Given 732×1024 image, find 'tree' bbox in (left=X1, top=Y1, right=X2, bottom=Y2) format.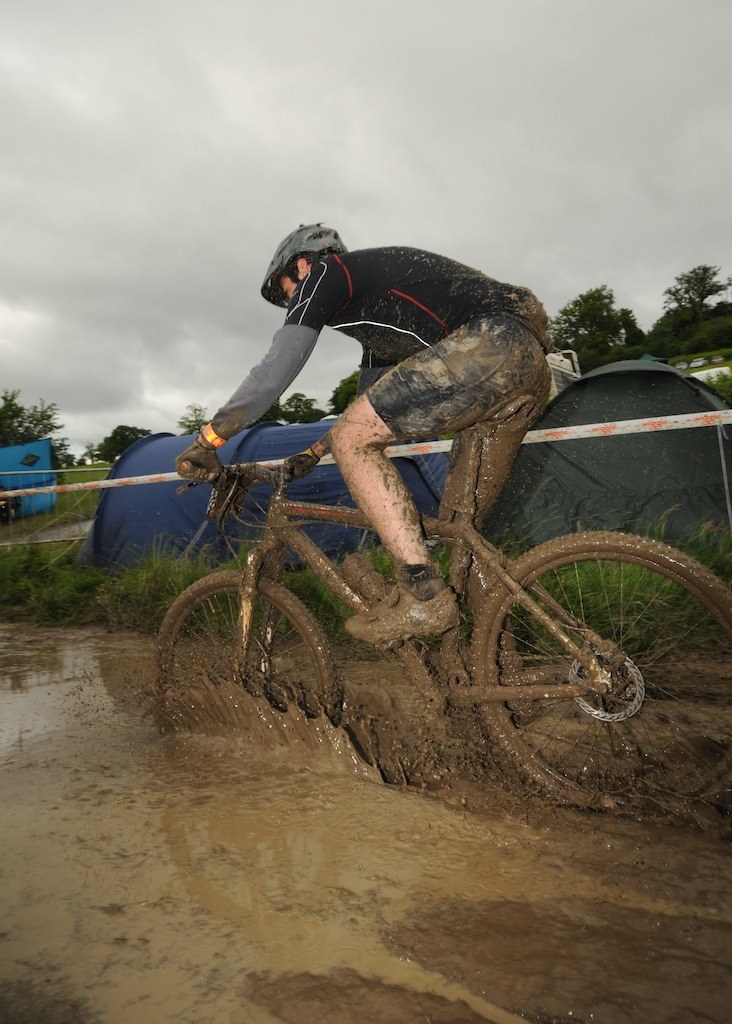
(left=334, top=365, right=373, bottom=409).
